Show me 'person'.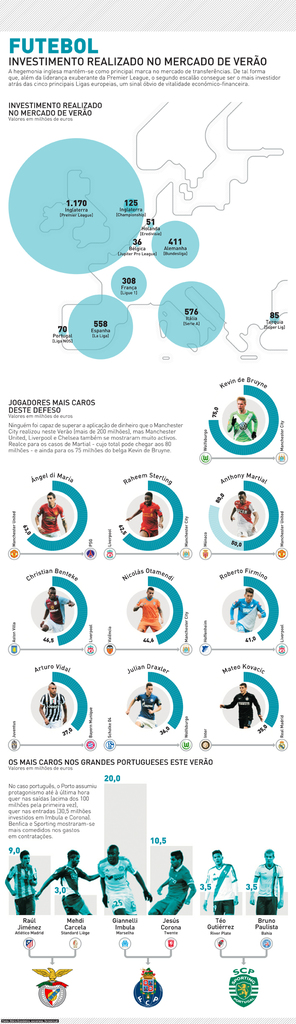
'person' is here: crop(29, 849, 99, 911).
